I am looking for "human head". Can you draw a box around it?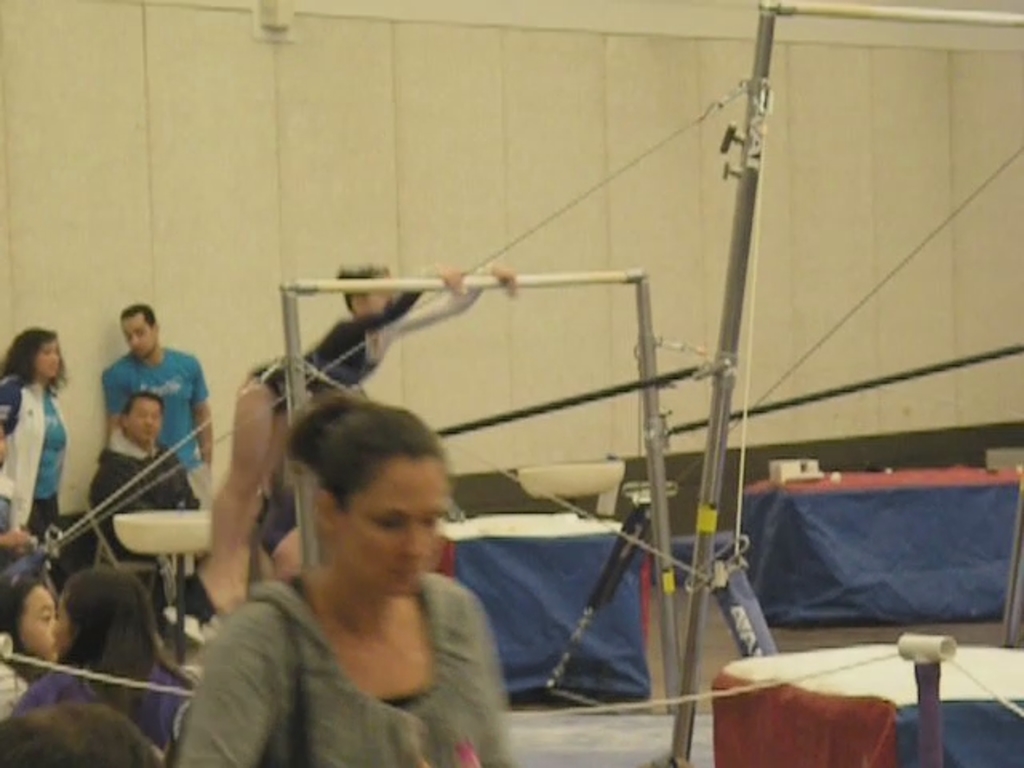
Sure, the bounding box is 0, 570, 54, 659.
